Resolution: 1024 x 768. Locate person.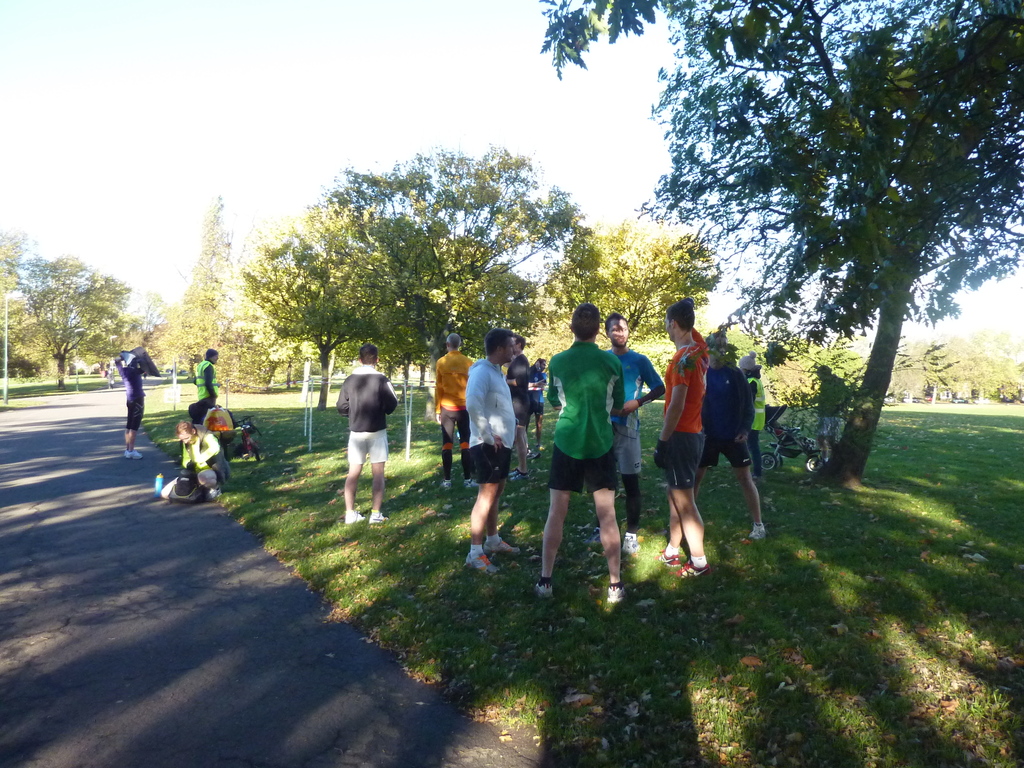
<region>499, 336, 533, 474</region>.
